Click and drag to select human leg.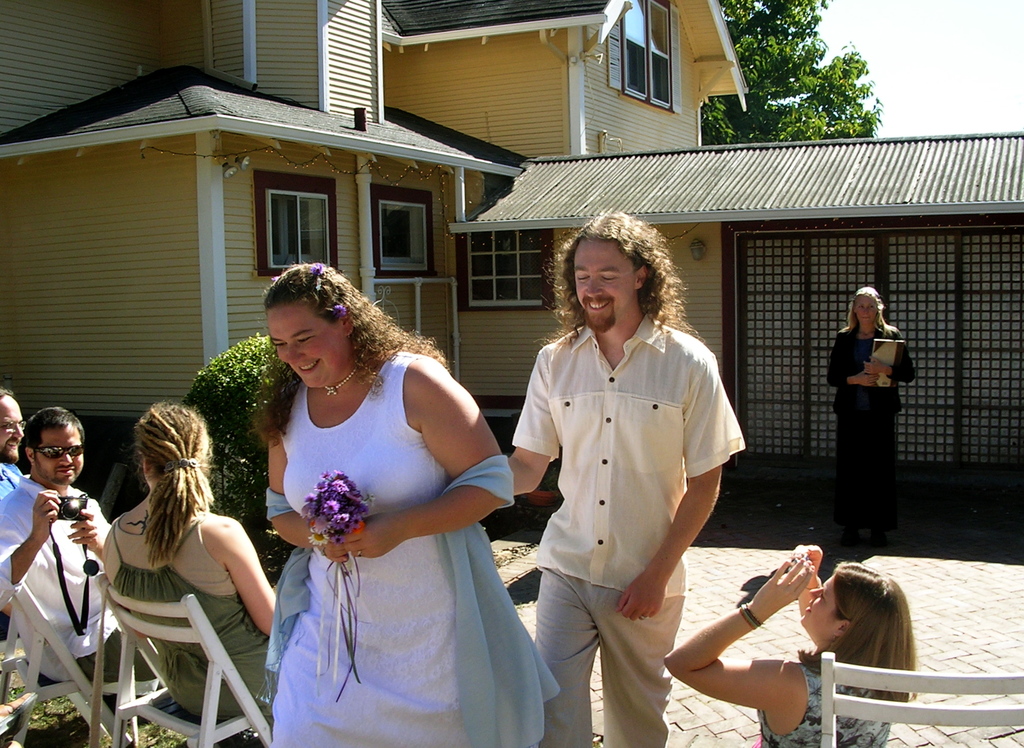
Selection: x1=860, y1=406, x2=888, y2=546.
